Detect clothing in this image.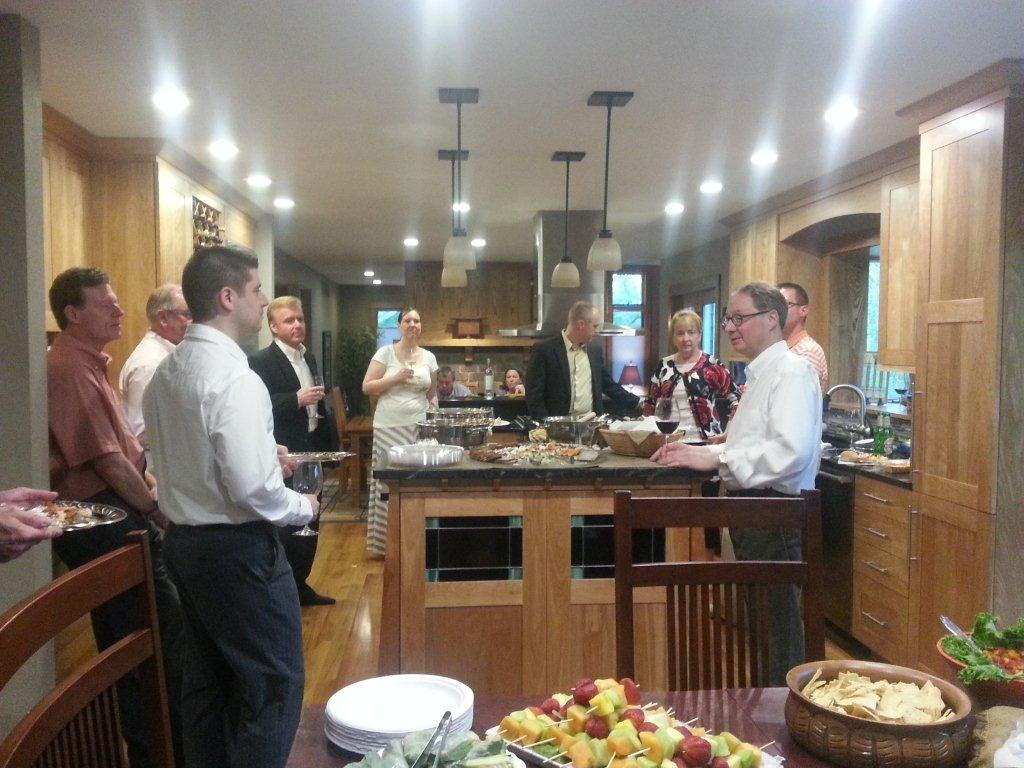
Detection: pyautogui.locateOnScreen(119, 276, 312, 747).
